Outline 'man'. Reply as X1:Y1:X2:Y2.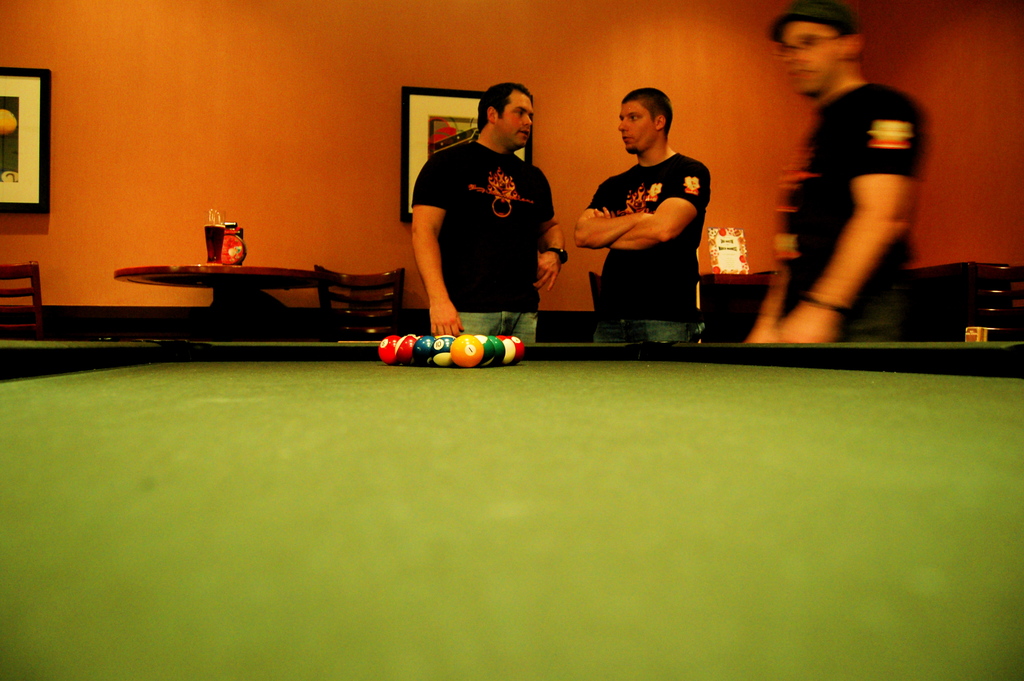
411:85:568:346.
